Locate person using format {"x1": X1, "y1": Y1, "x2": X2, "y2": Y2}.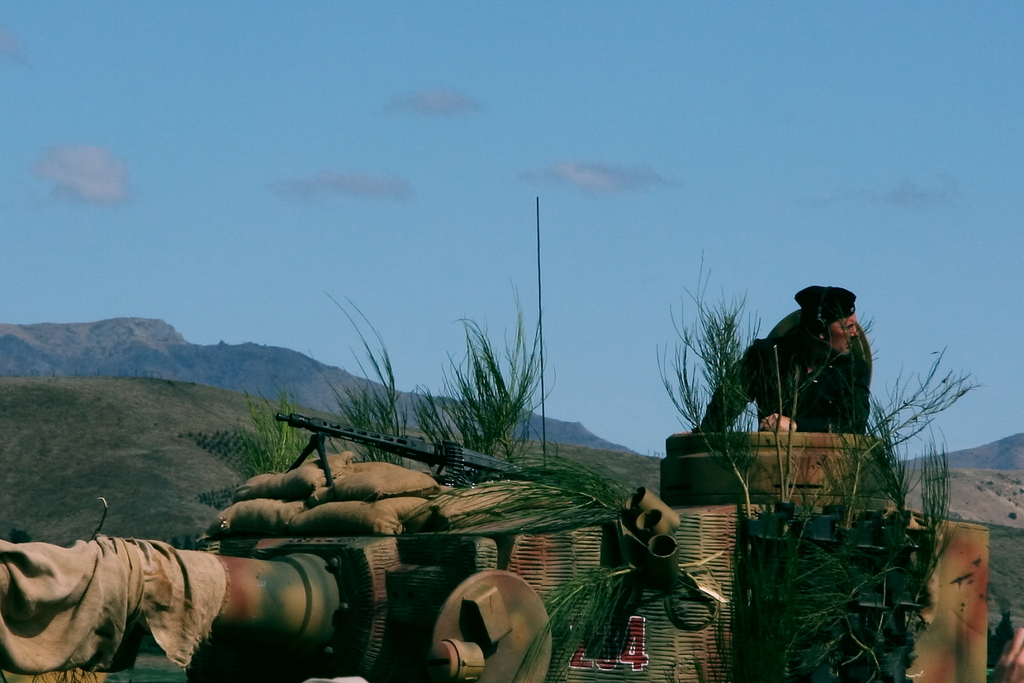
{"x1": 697, "y1": 281, "x2": 875, "y2": 434}.
